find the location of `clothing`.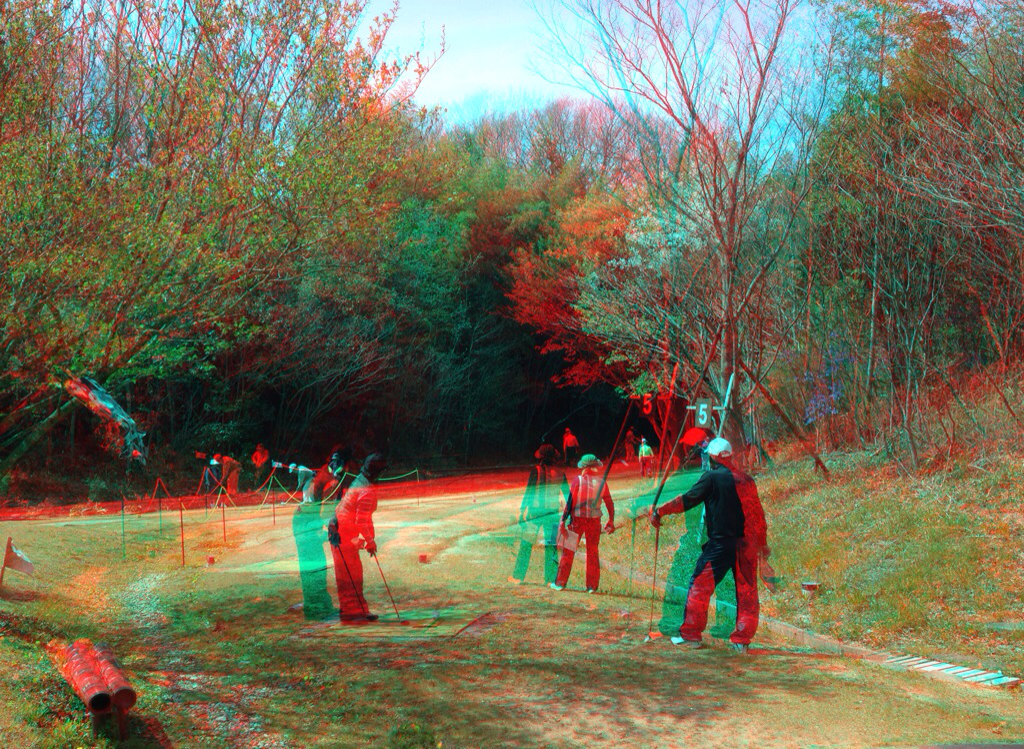
Location: pyautogui.locateOnScreen(330, 543, 370, 618).
